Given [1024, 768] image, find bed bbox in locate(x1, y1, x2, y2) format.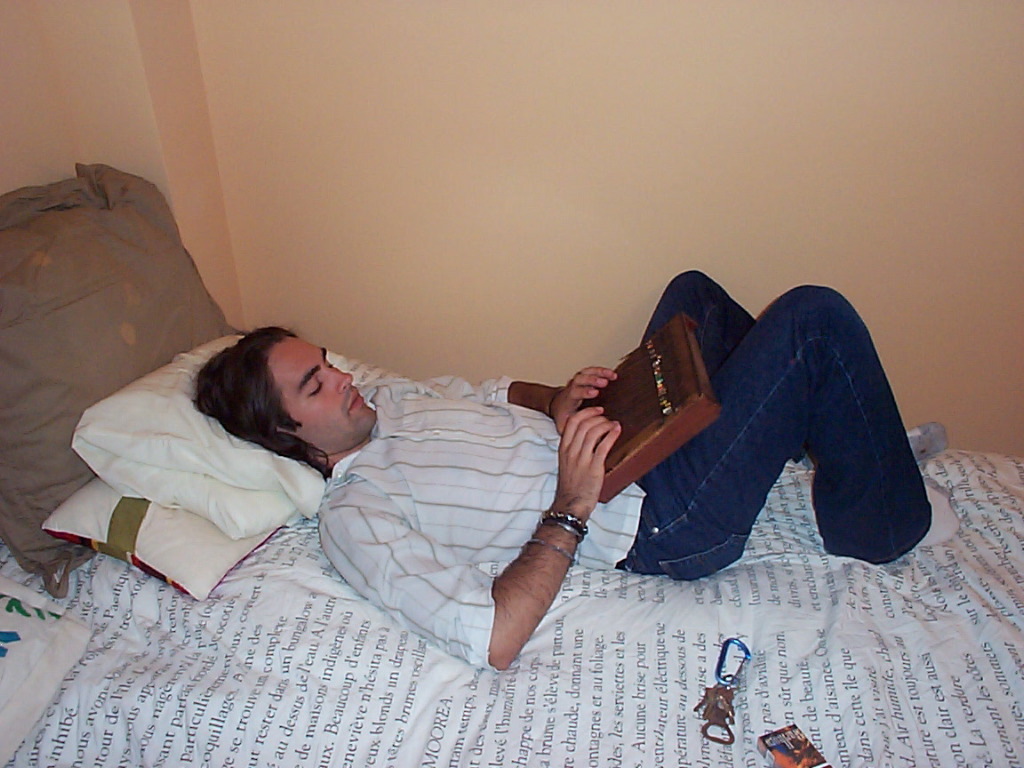
locate(0, 354, 1023, 767).
